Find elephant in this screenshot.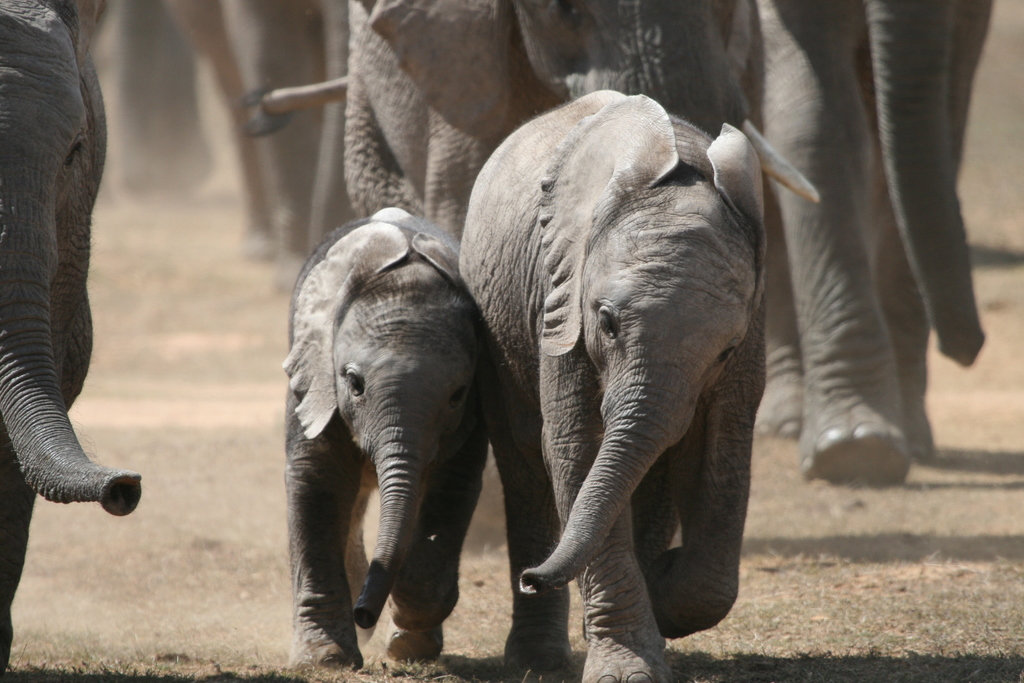
The bounding box for elephant is x1=241, y1=1, x2=745, y2=567.
